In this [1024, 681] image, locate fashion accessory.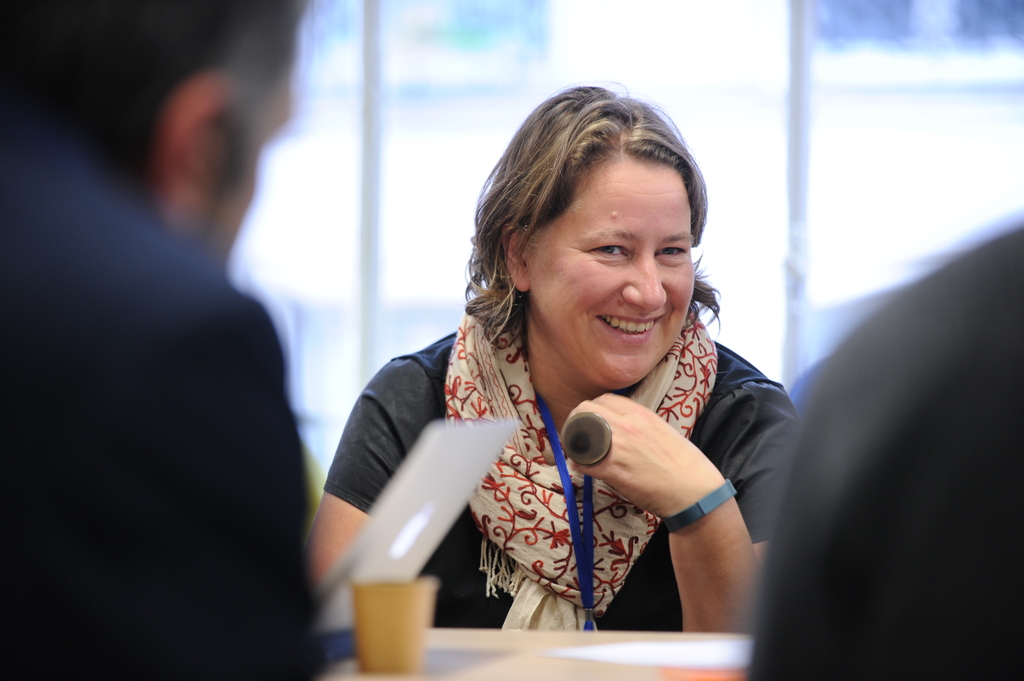
Bounding box: rect(445, 310, 719, 630).
